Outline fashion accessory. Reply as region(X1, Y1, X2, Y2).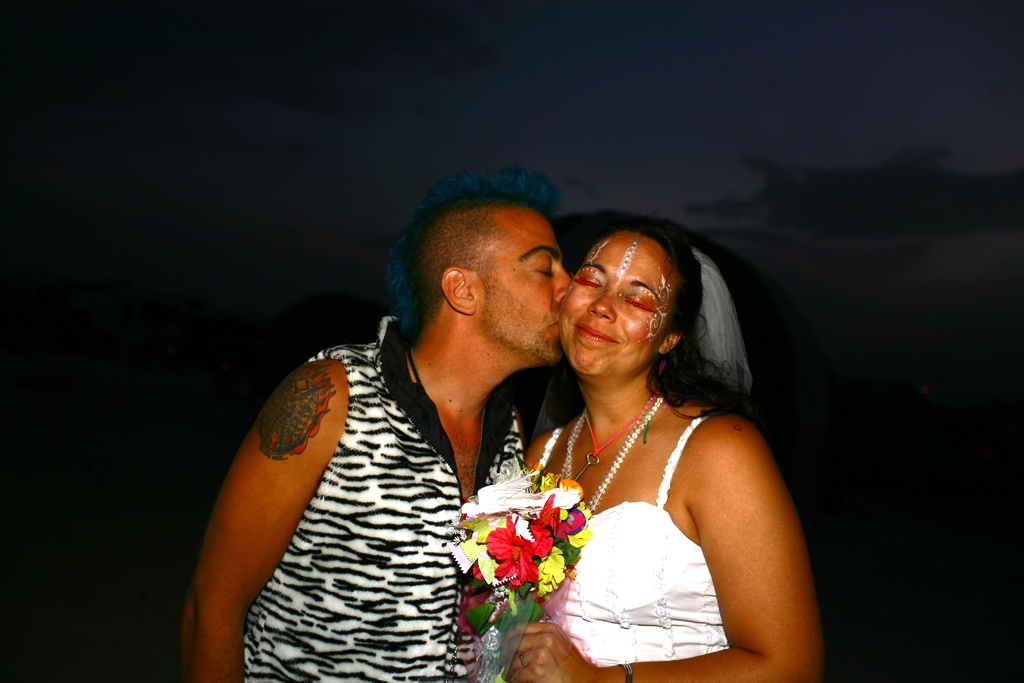
region(578, 399, 658, 478).
